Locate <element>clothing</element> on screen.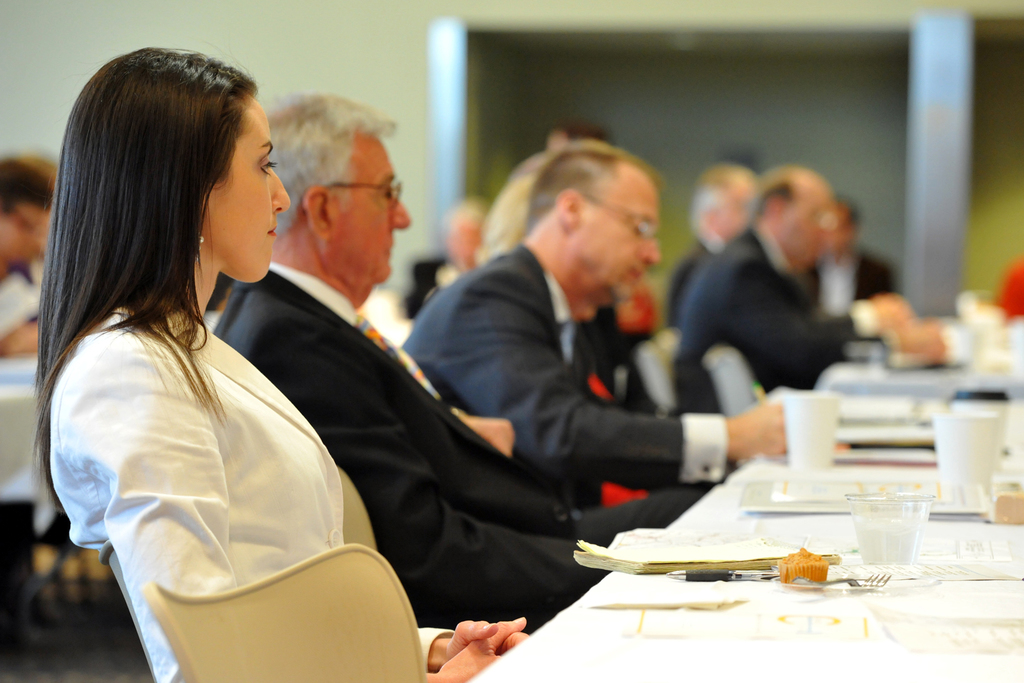
On screen at bbox(398, 255, 445, 319).
